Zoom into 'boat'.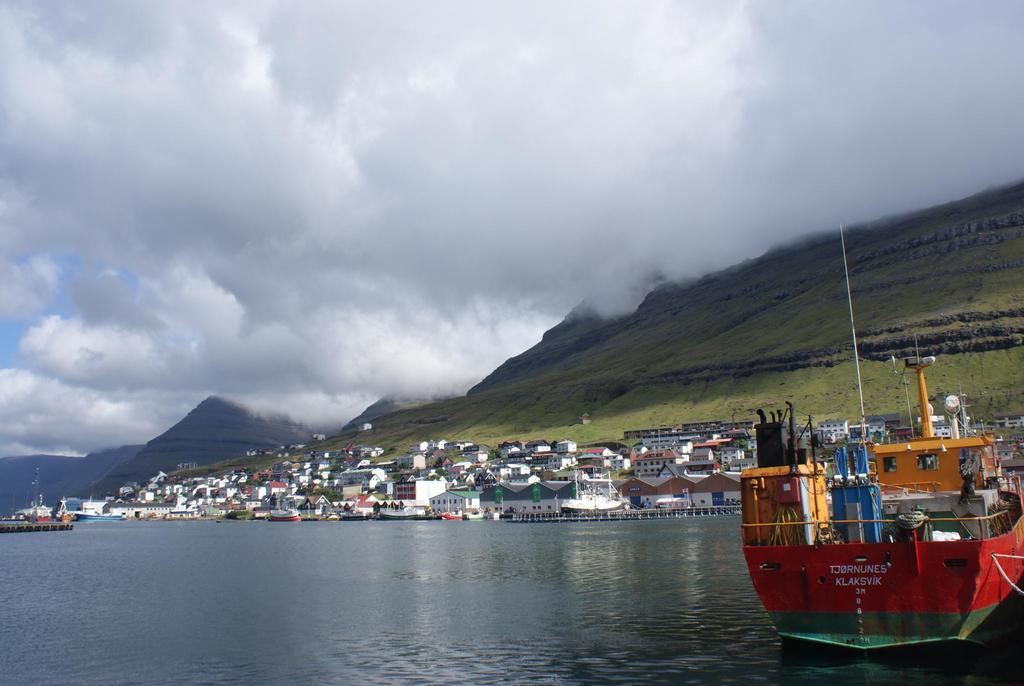
Zoom target: [75, 484, 123, 520].
